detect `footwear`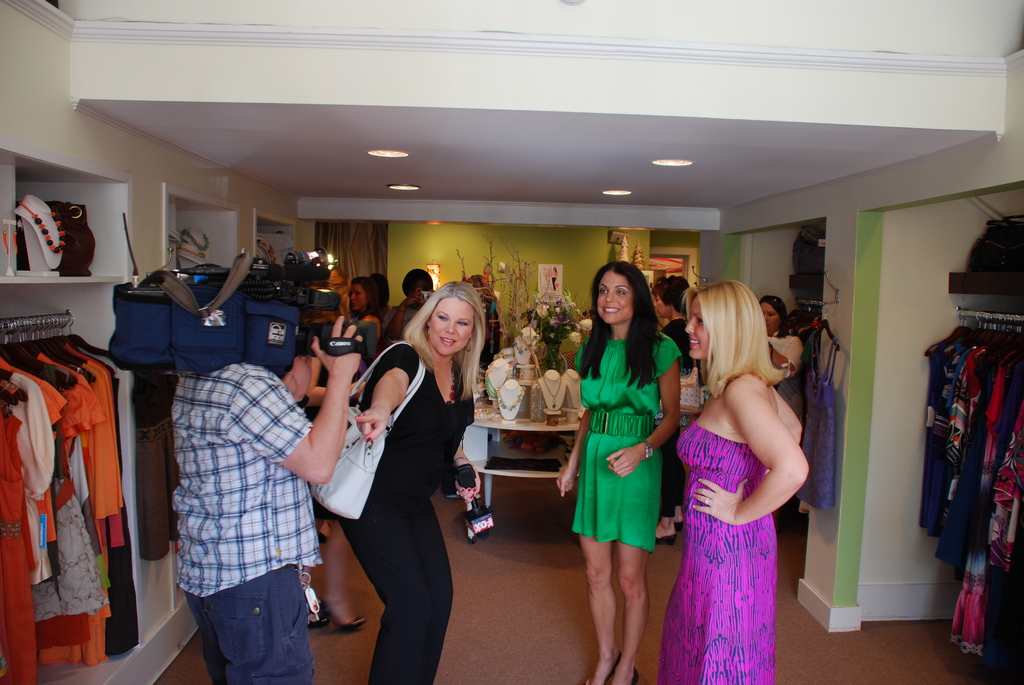
(611,659,645,684)
